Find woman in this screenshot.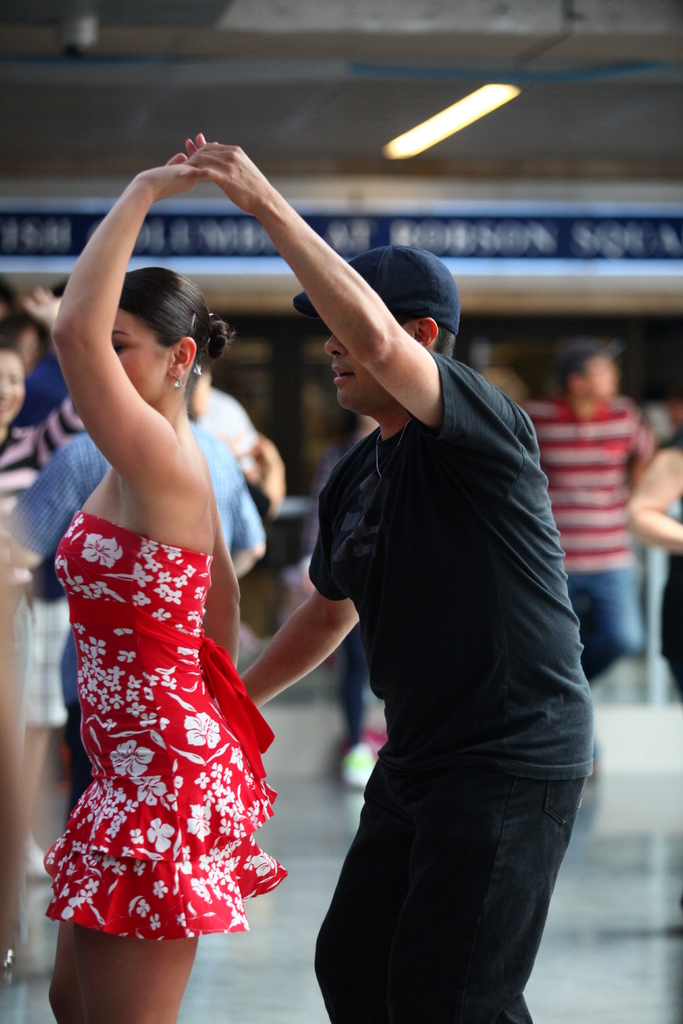
The bounding box for woman is 24,141,322,1023.
